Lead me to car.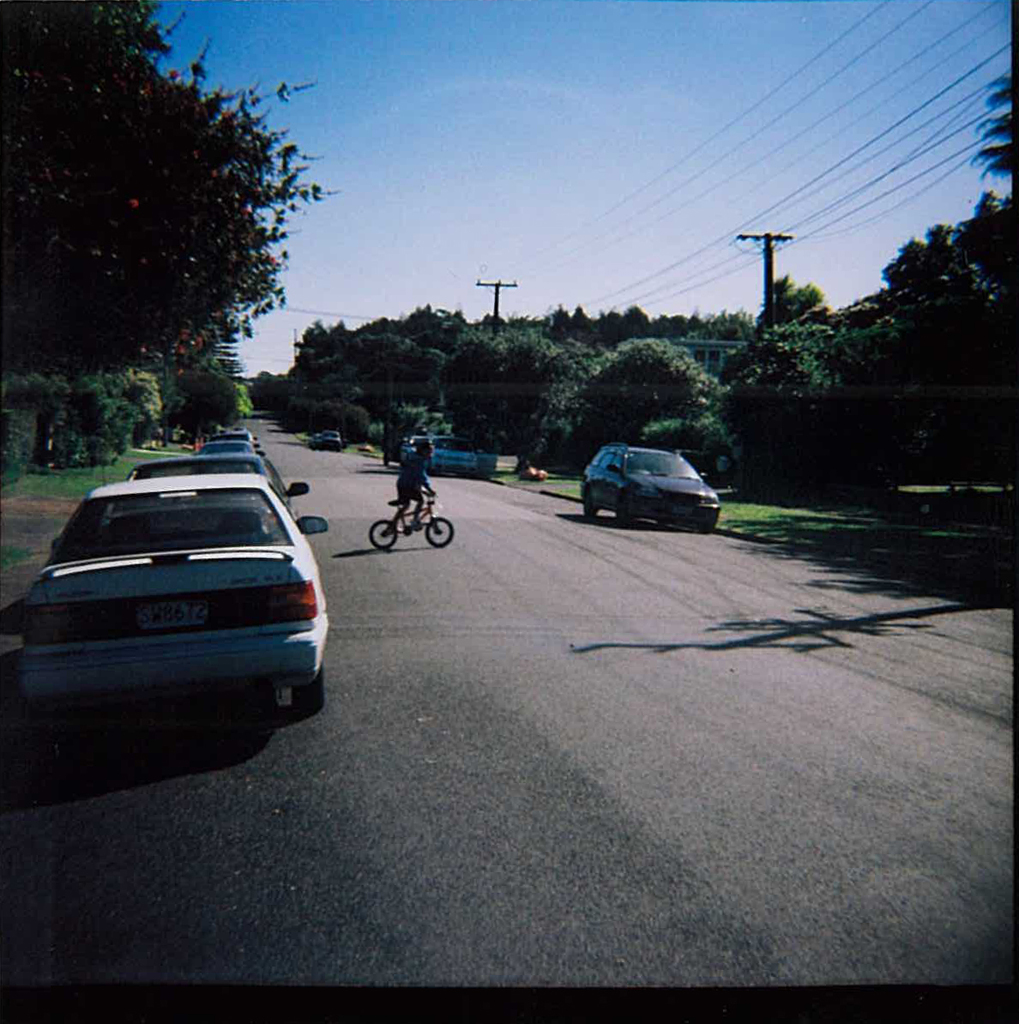
Lead to 18/431/348/748.
